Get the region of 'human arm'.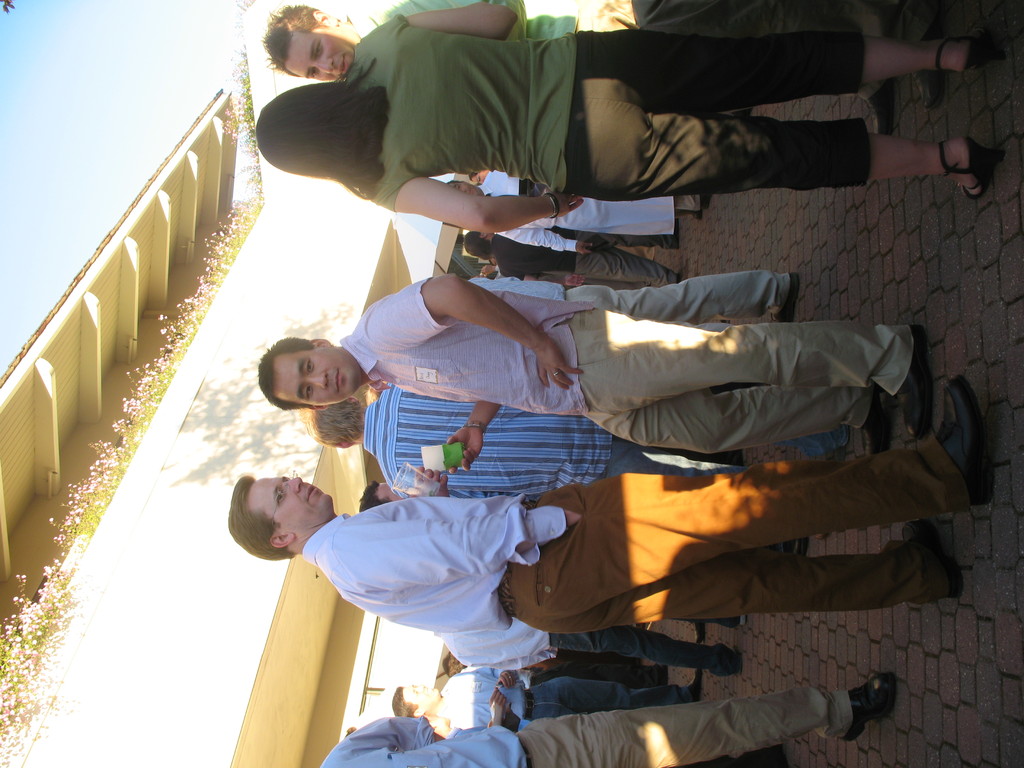
332, 715, 449, 756.
